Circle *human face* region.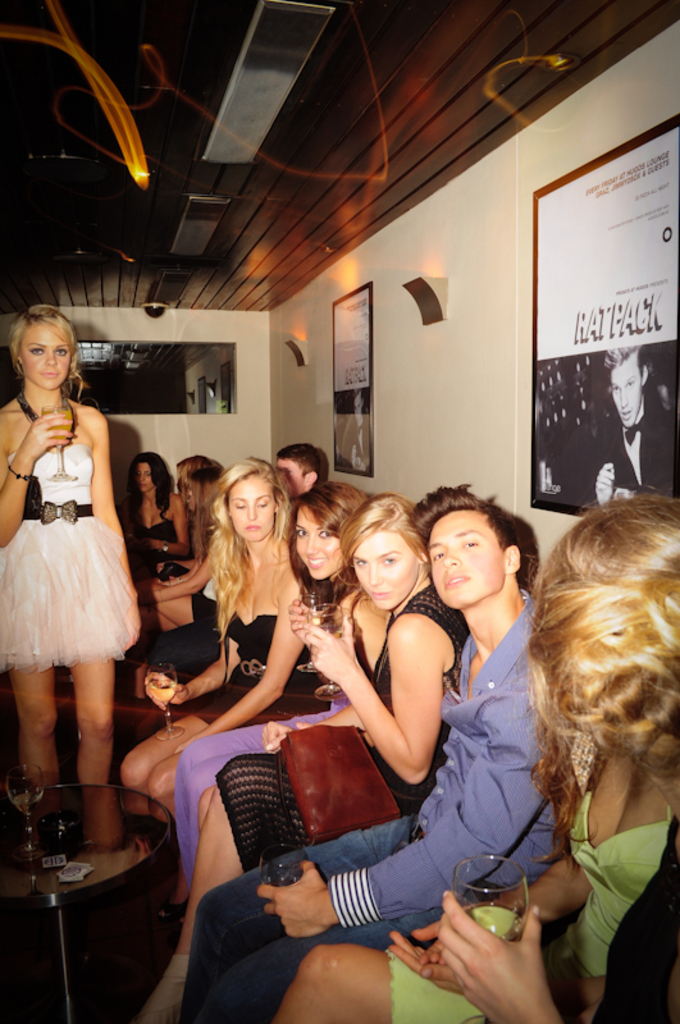
Region: region(132, 461, 159, 497).
